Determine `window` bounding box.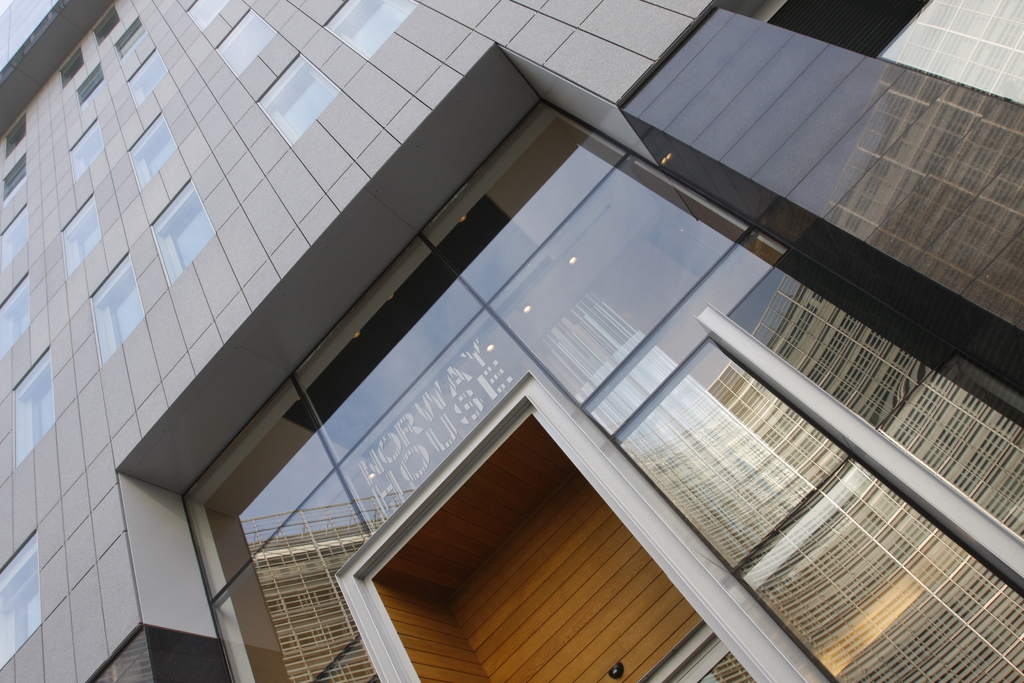
Determined: x1=60 y1=194 x2=105 y2=273.
